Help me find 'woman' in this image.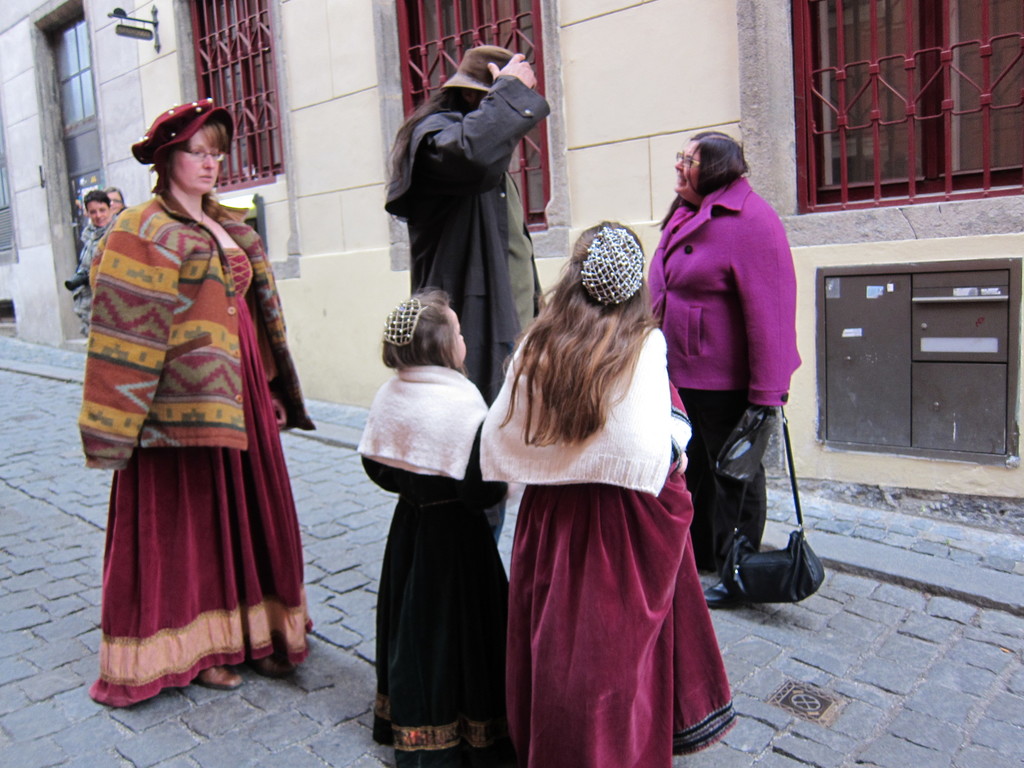
Found it: 72,87,312,696.
